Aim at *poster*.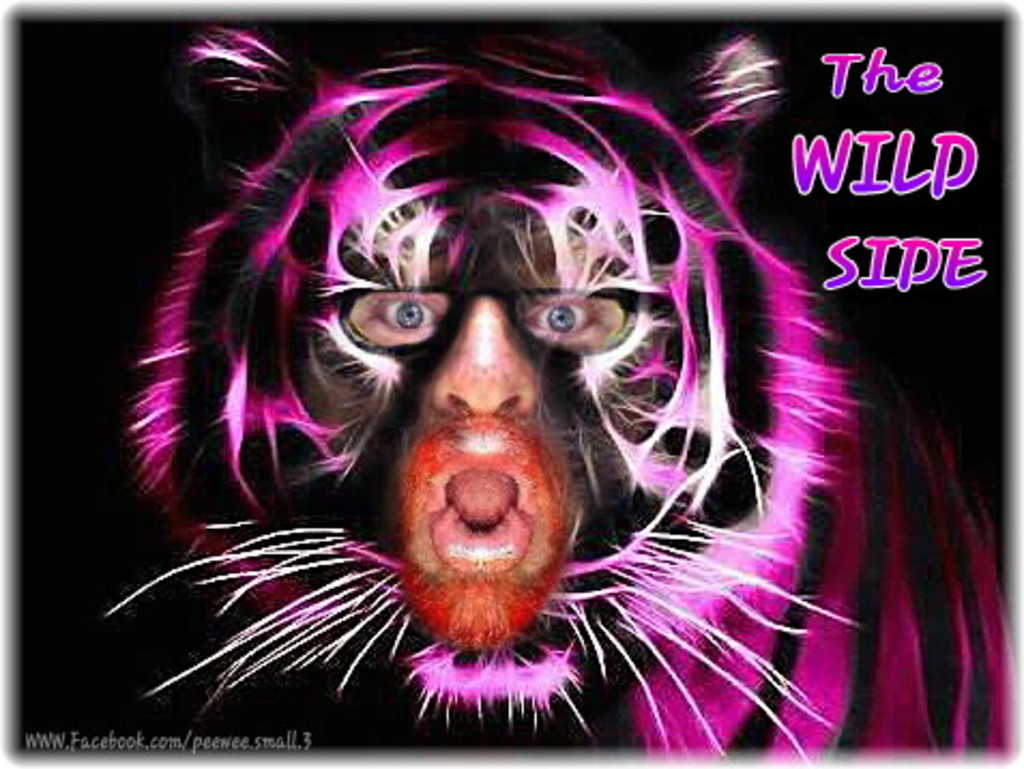
Aimed at BBox(0, 0, 1020, 767).
